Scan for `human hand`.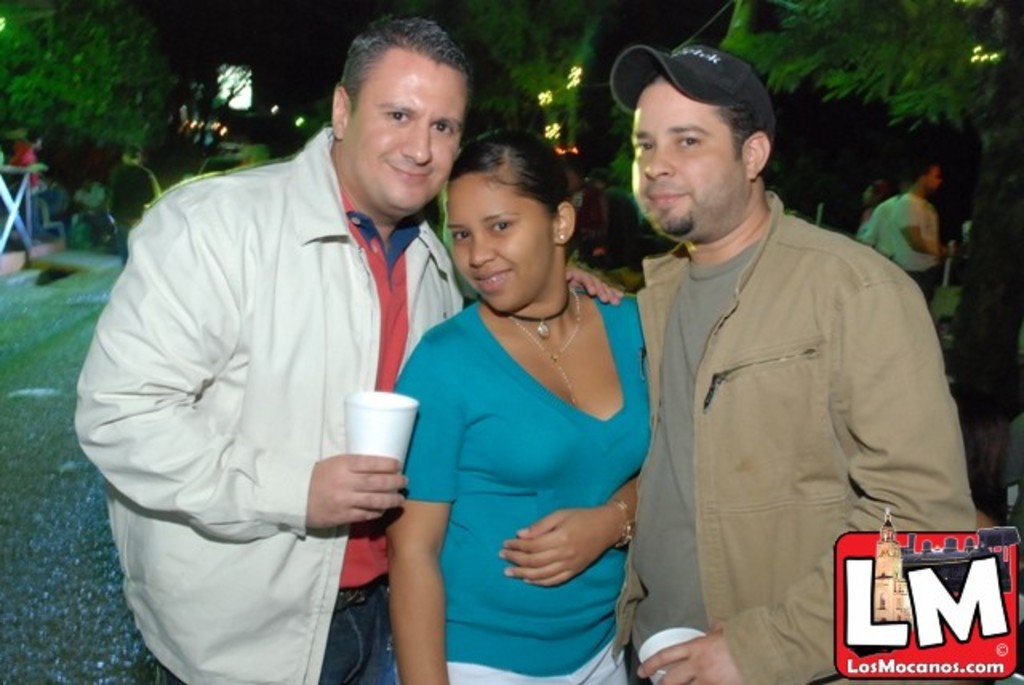
Scan result: <box>296,451,397,539</box>.
